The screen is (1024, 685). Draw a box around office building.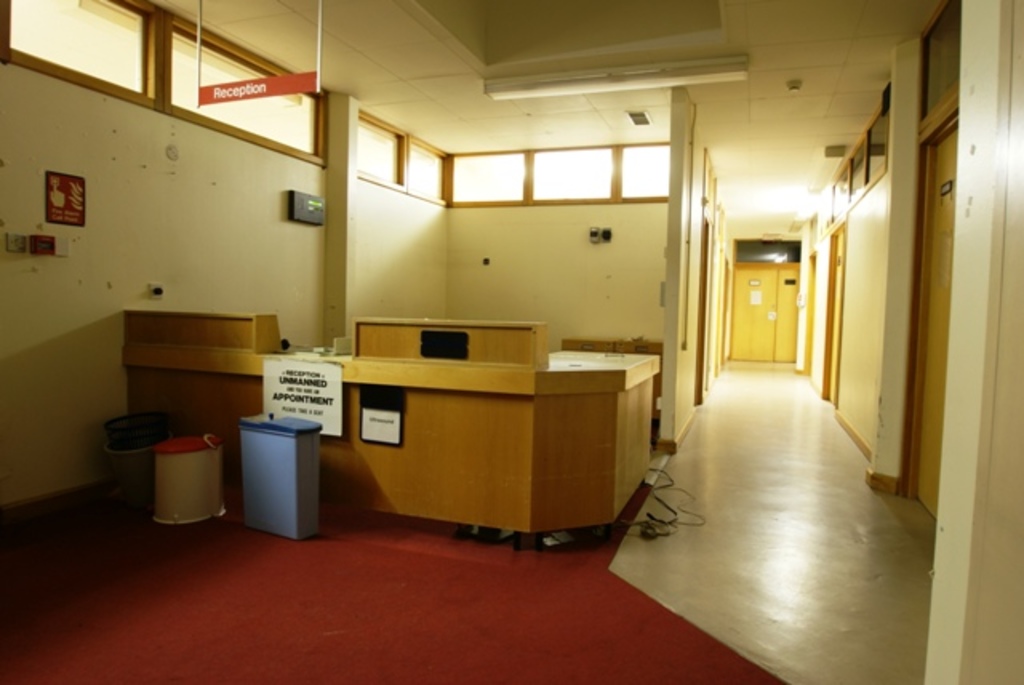
[26,0,950,639].
